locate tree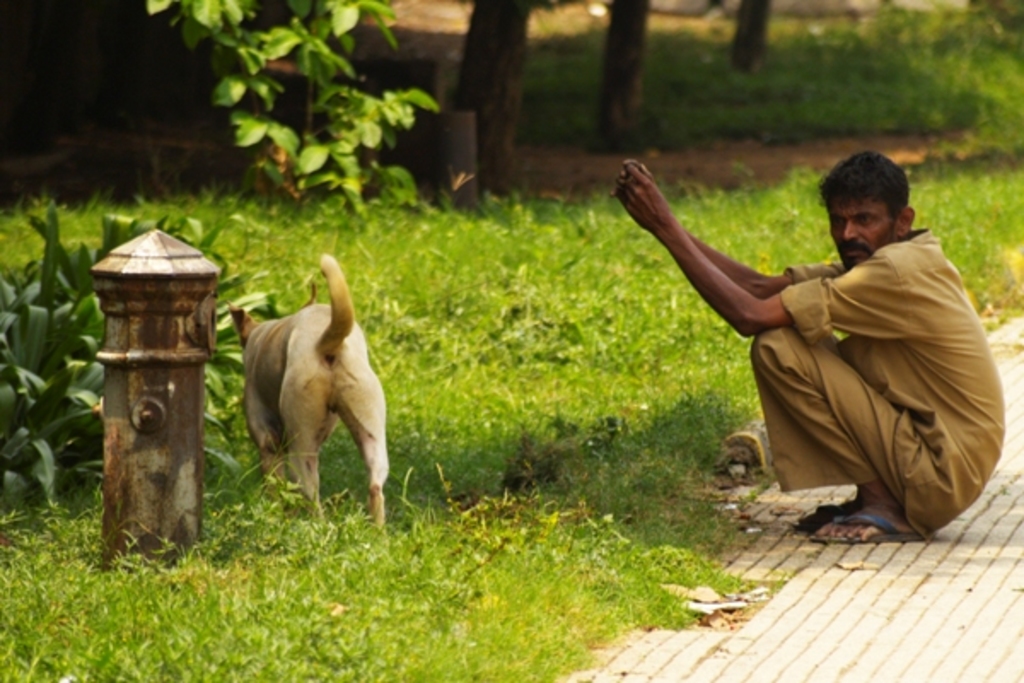
154, 0, 428, 205
